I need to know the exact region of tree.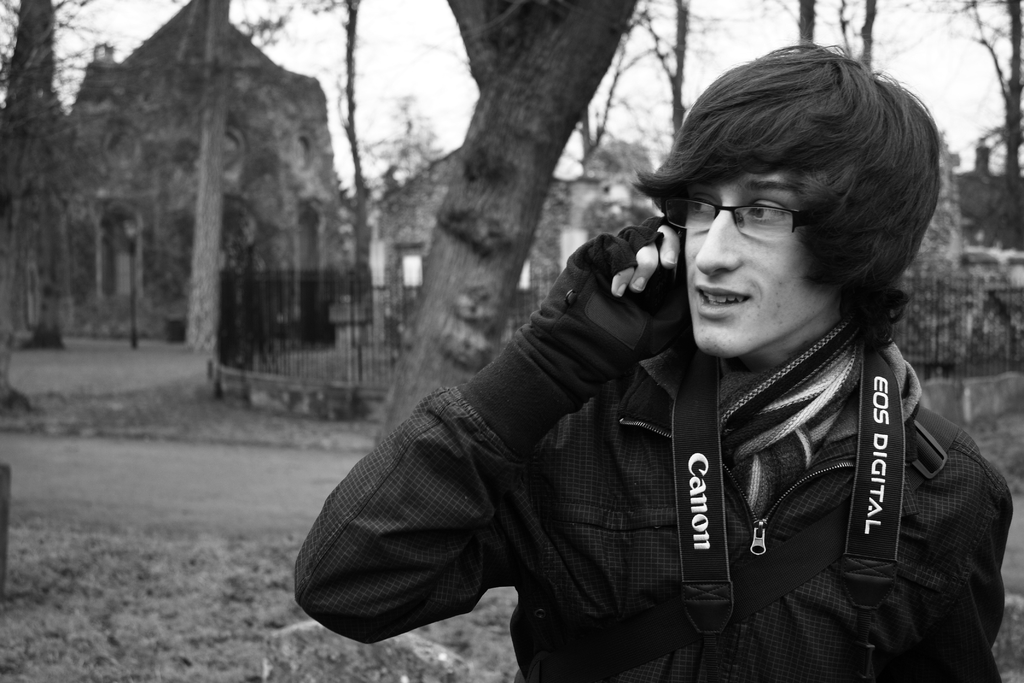
Region: Rect(377, 2, 637, 447).
